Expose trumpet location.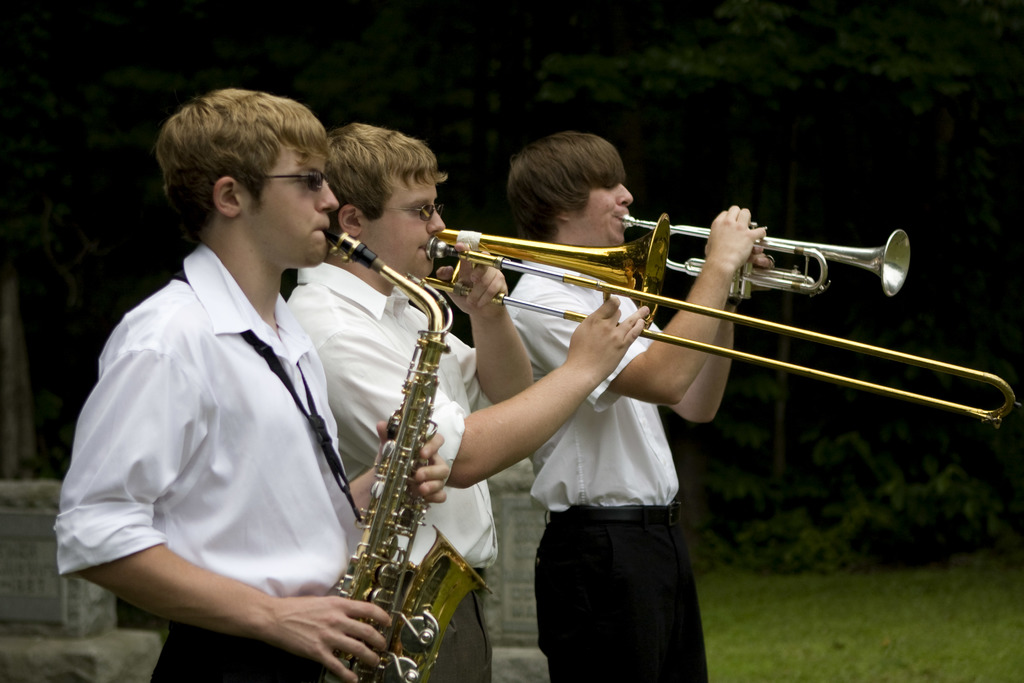
Exposed at [x1=620, y1=220, x2=913, y2=304].
